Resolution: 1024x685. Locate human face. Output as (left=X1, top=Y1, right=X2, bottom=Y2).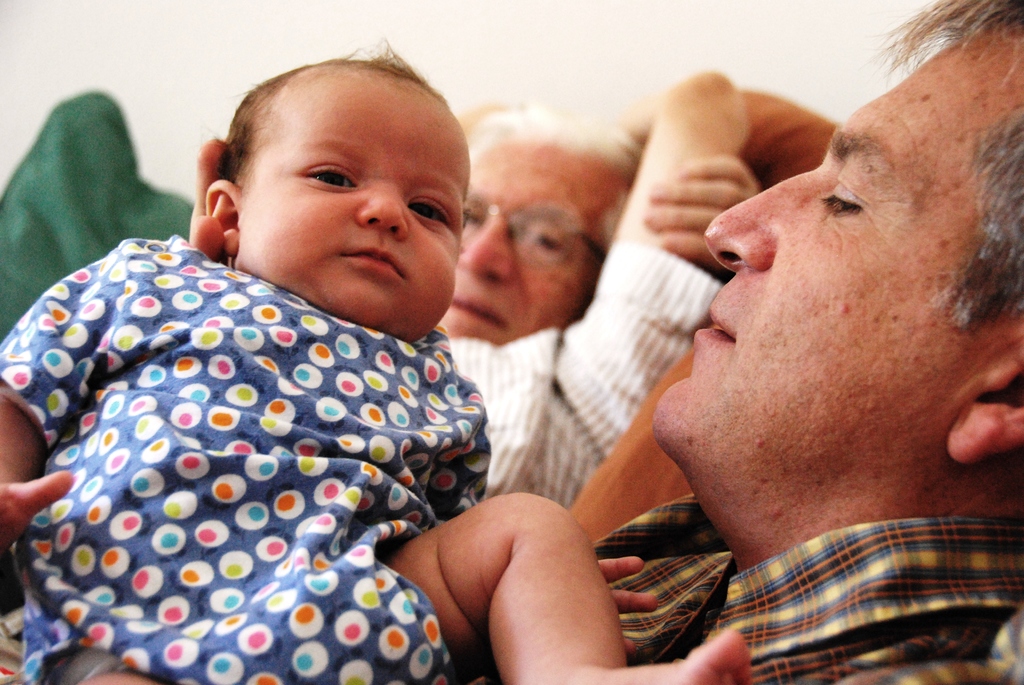
(left=440, top=132, right=630, bottom=343).
